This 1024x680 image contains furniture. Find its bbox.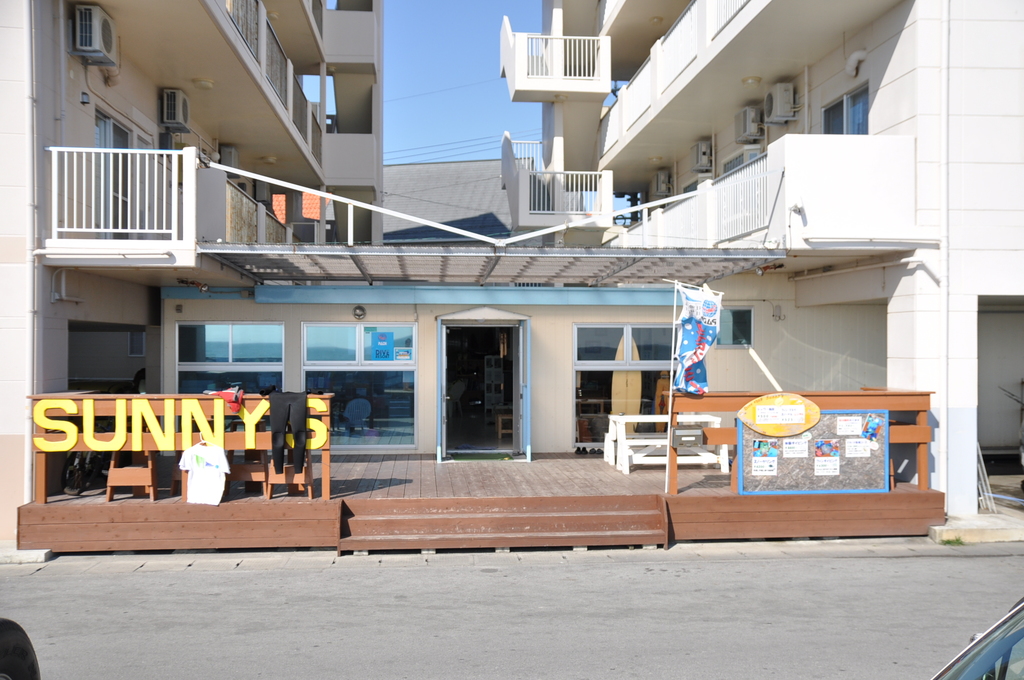
x1=268 y1=448 x2=311 y2=499.
